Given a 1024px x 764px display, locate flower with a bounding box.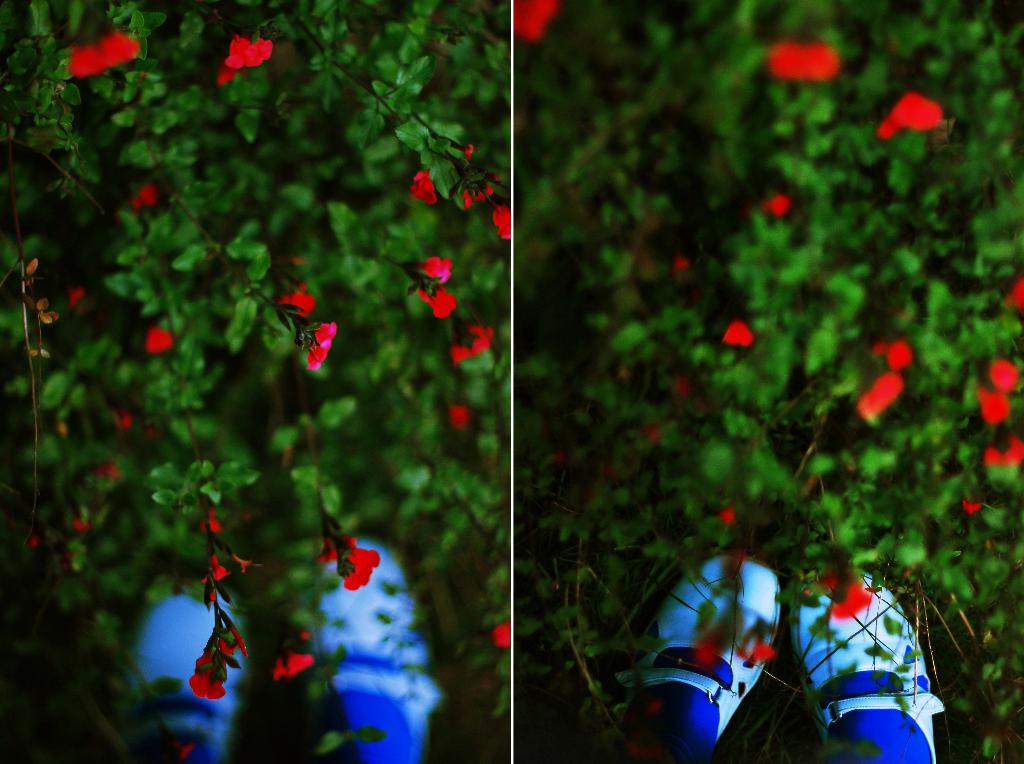
Located: <bbox>220, 61, 237, 86</bbox>.
